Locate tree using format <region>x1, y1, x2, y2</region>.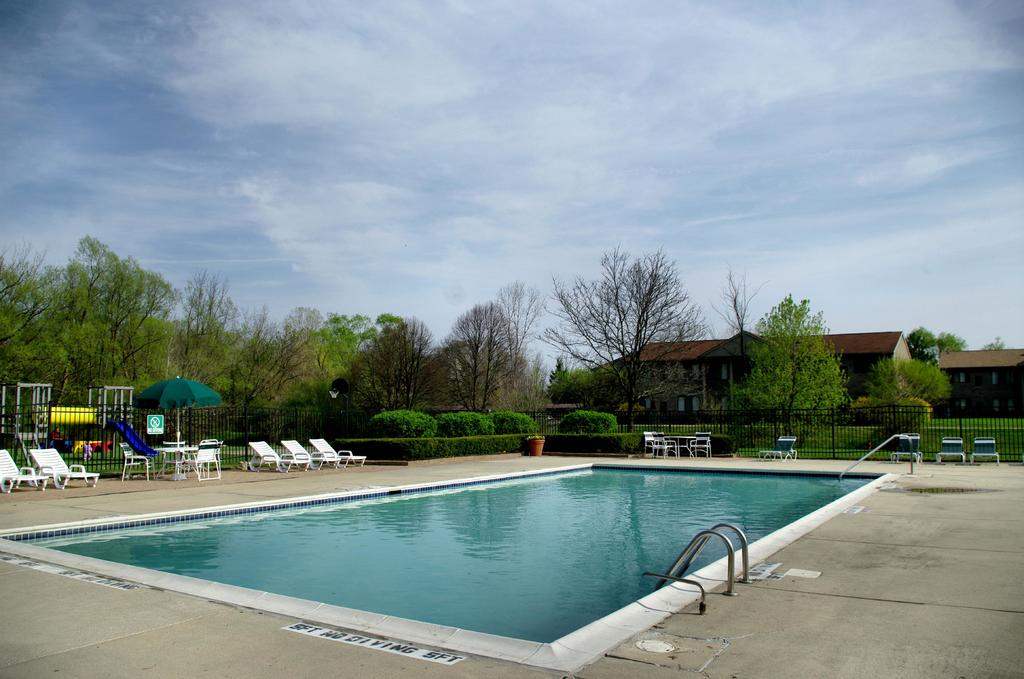
<region>705, 263, 769, 412</region>.
